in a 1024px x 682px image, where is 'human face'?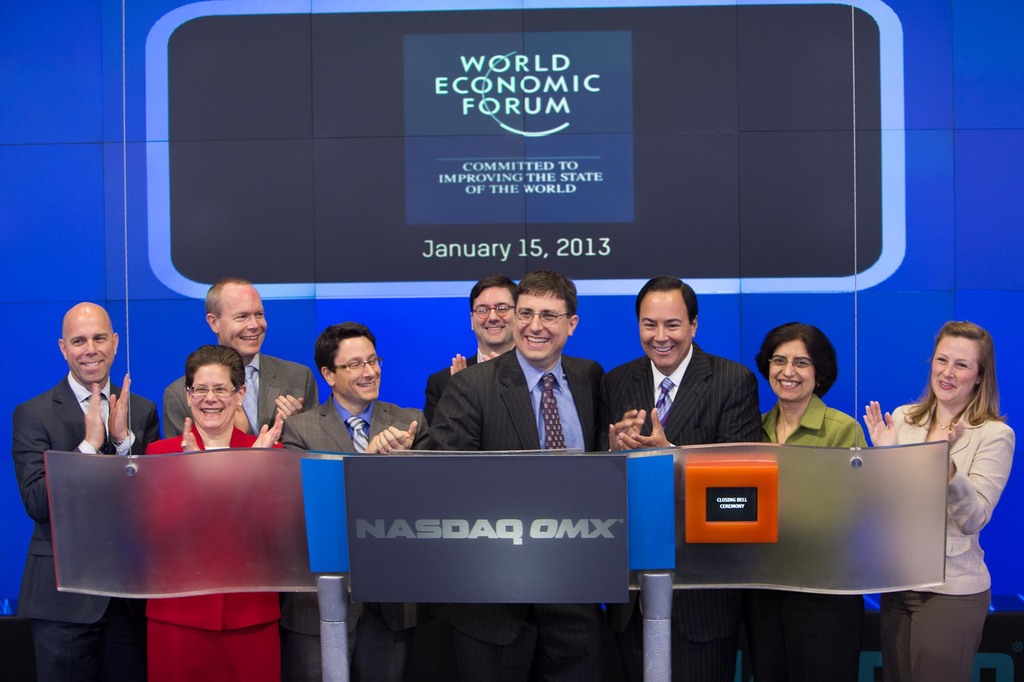
[640,292,691,369].
